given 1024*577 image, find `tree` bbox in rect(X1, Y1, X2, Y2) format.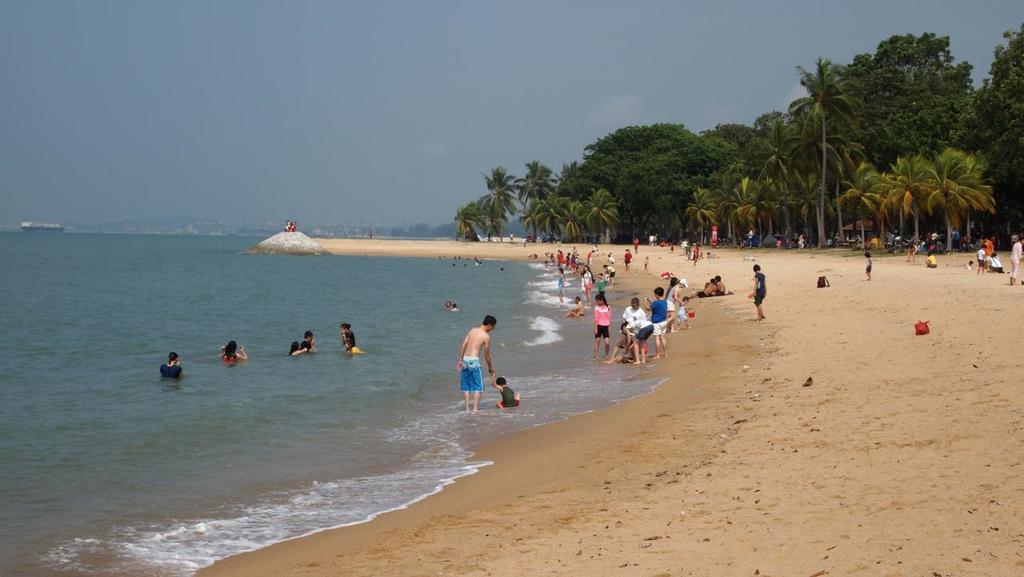
rect(510, 154, 555, 226).
